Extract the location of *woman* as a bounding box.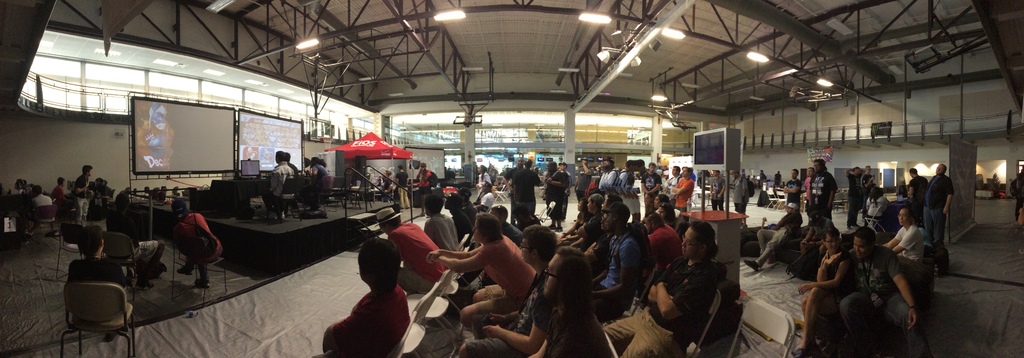
[431, 199, 532, 337].
